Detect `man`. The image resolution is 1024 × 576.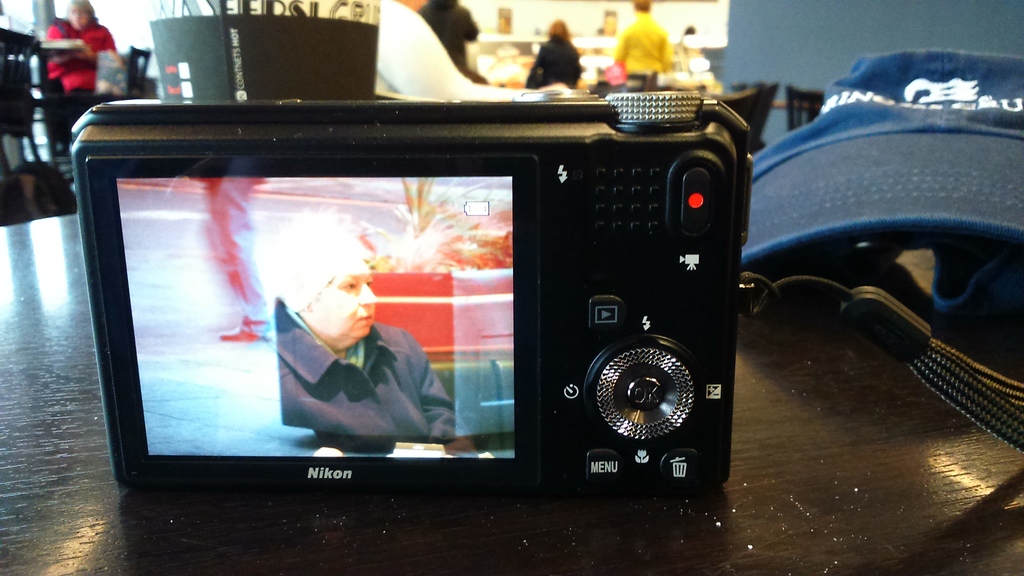
bbox(278, 218, 469, 460).
